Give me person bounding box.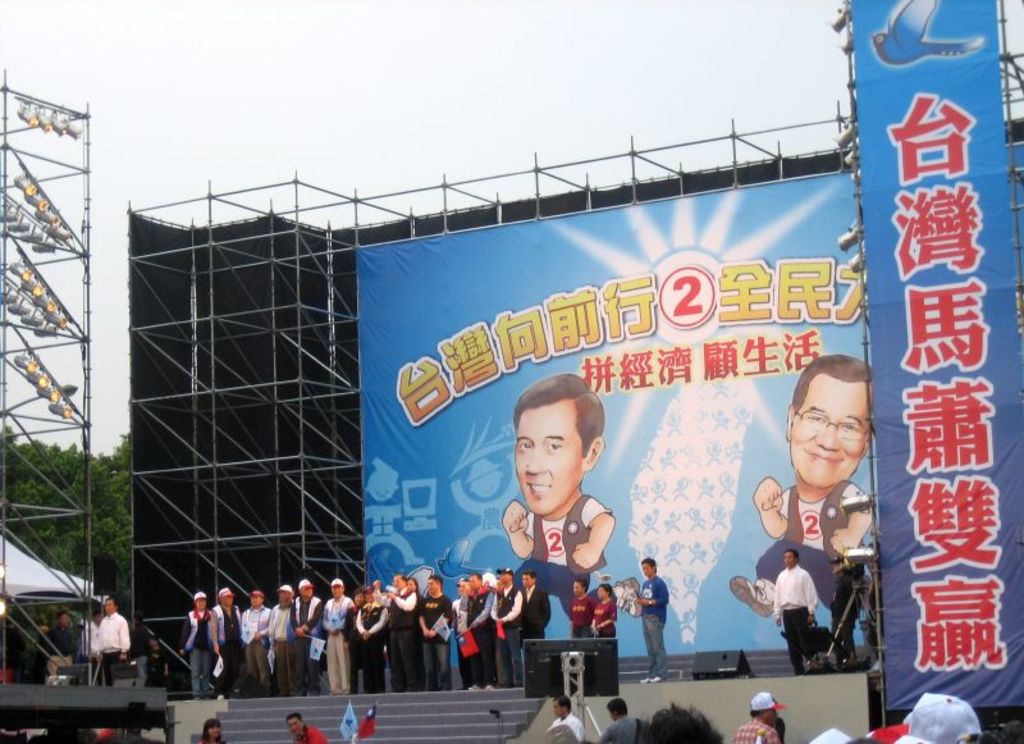
<bbox>630, 556, 667, 679</bbox>.
